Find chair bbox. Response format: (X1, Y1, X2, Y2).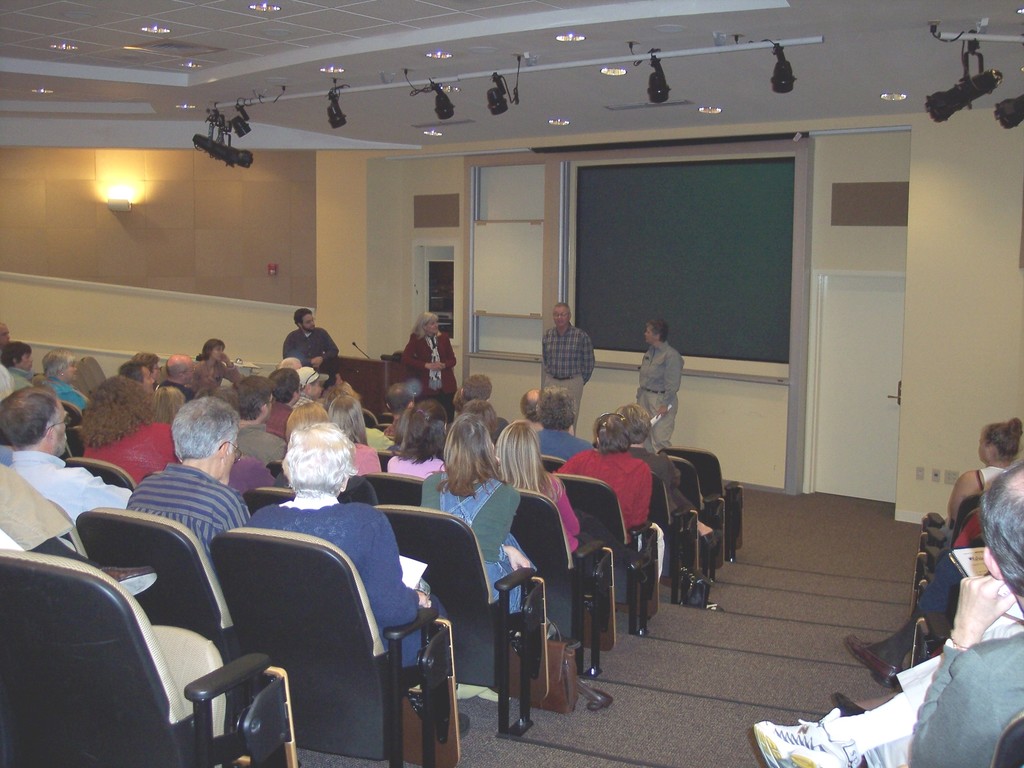
(551, 471, 657, 635).
